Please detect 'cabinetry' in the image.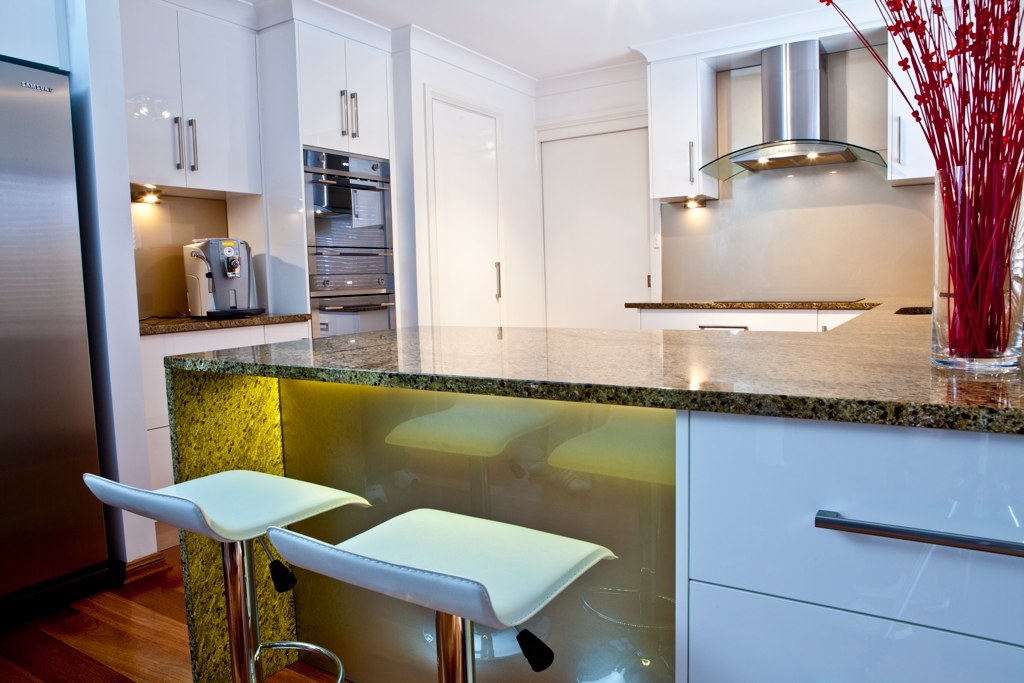
<box>889,25,934,191</box>.
